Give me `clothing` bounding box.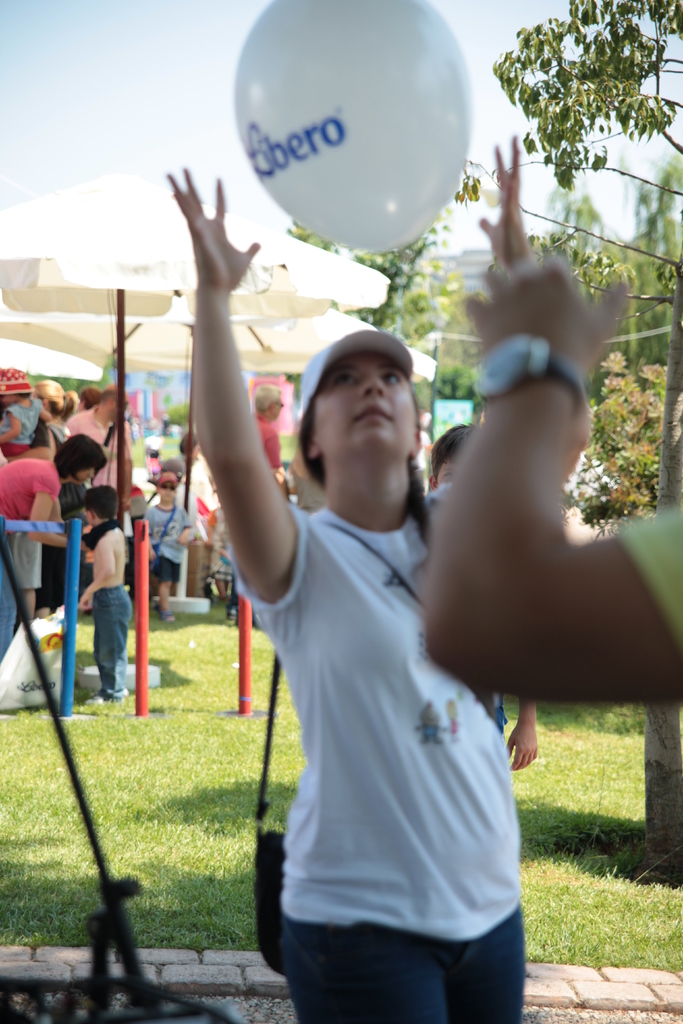
bbox=[226, 525, 538, 1023].
